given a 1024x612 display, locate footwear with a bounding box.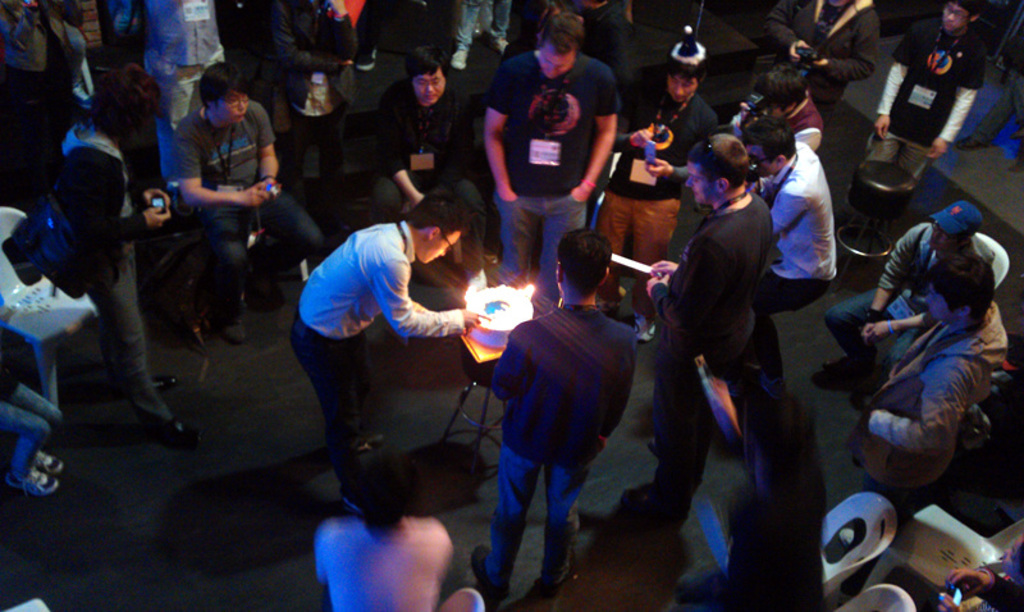
Located: [157,411,201,451].
